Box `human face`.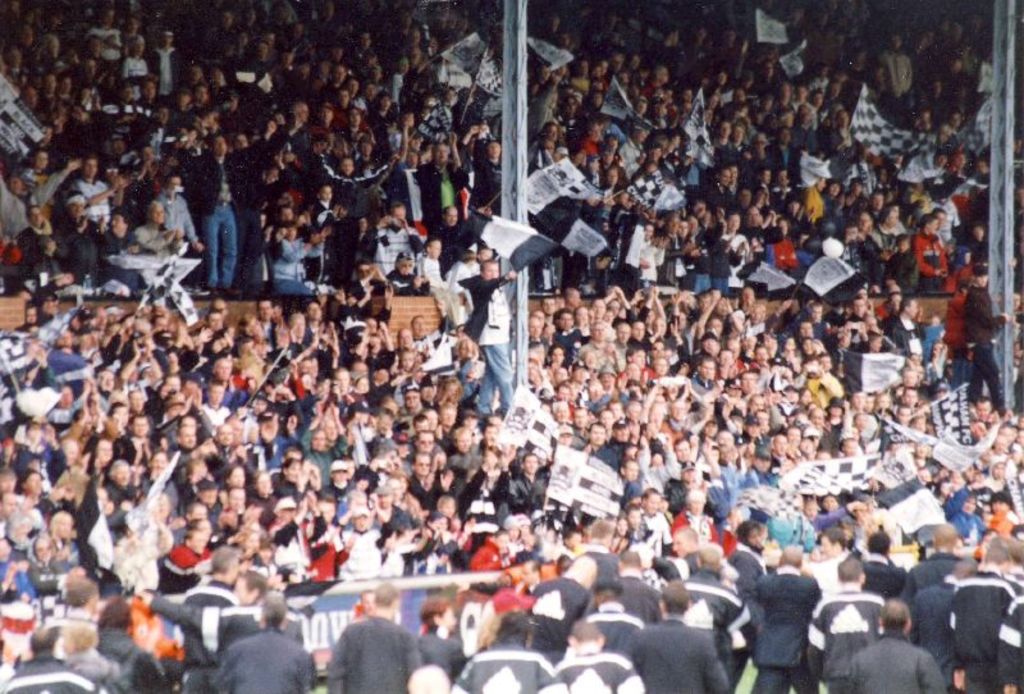
{"left": 146, "top": 357, "right": 161, "bottom": 379}.
